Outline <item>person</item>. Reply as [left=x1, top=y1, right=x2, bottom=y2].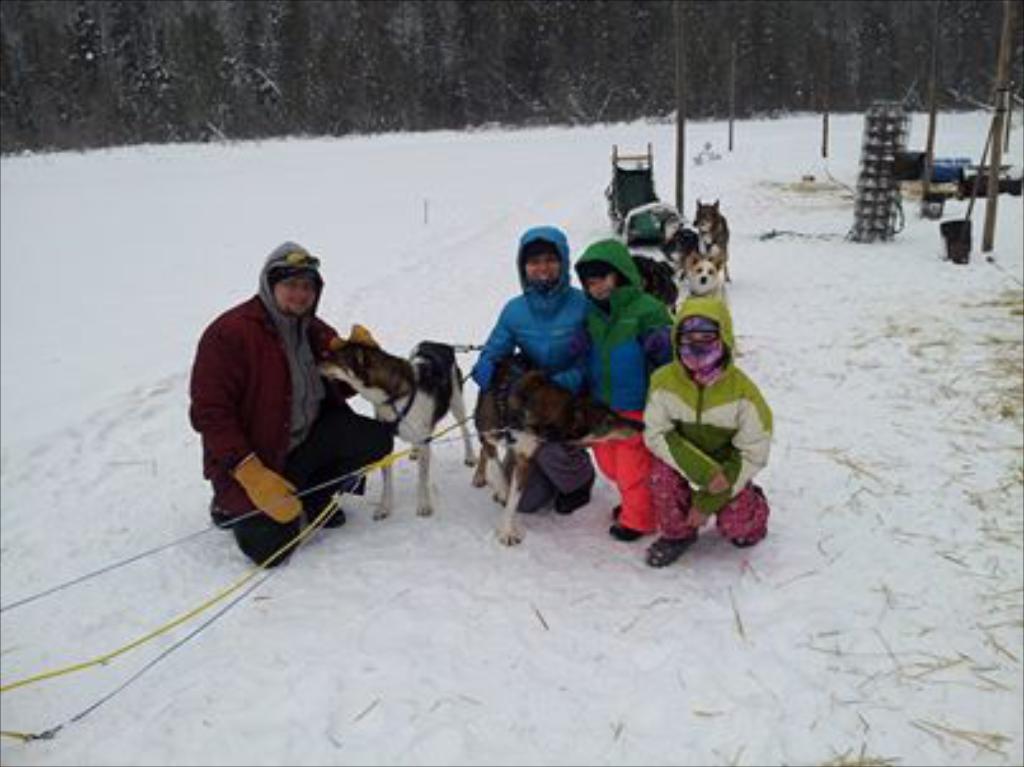
[left=638, top=295, right=772, bottom=571].
